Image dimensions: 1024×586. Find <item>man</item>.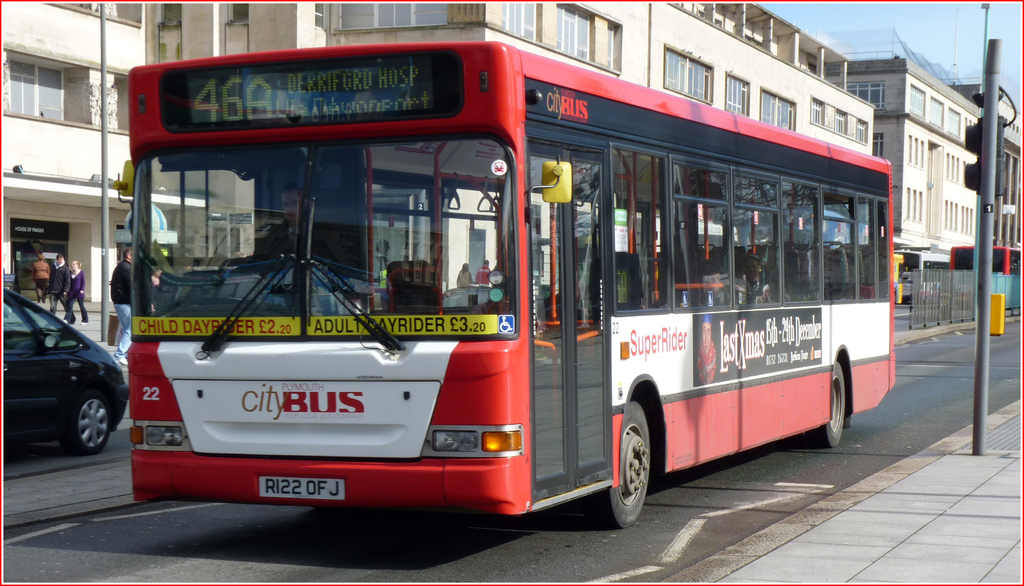
(x1=47, y1=253, x2=79, y2=320).
